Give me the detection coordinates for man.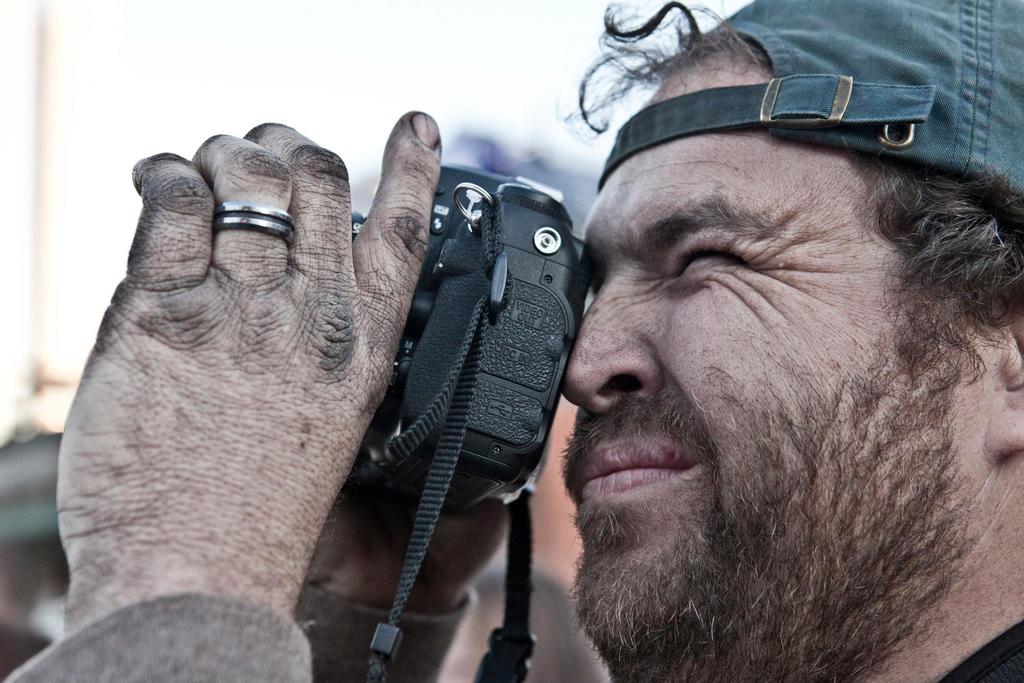
Rect(97, 0, 961, 682).
